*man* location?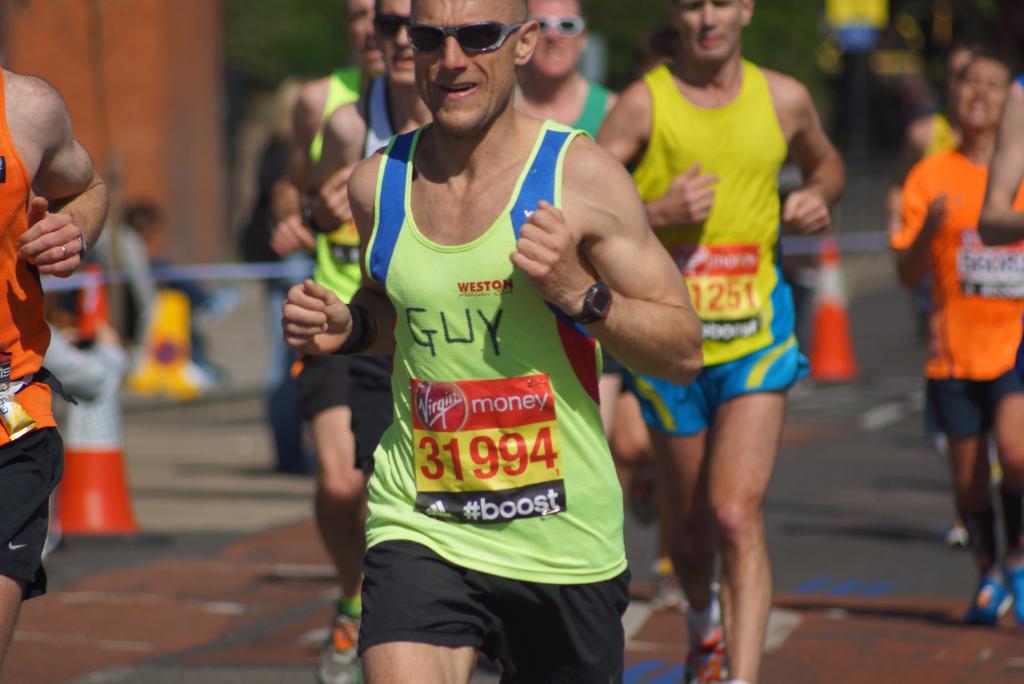
x1=301 y1=0 x2=437 y2=531
